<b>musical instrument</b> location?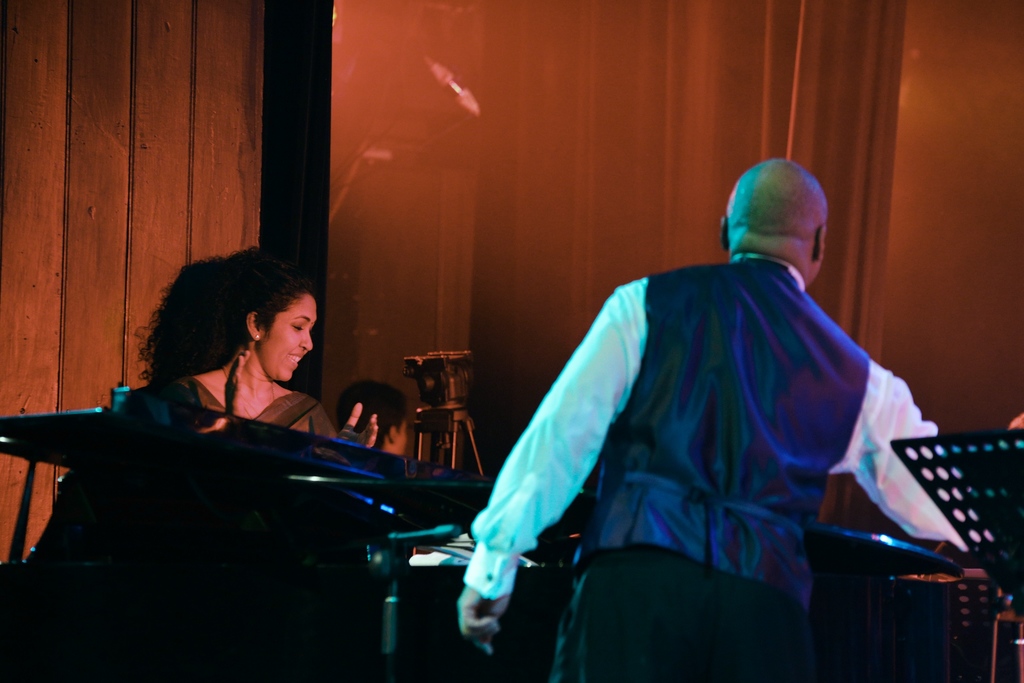
<region>0, 390, 479, 540</region>
